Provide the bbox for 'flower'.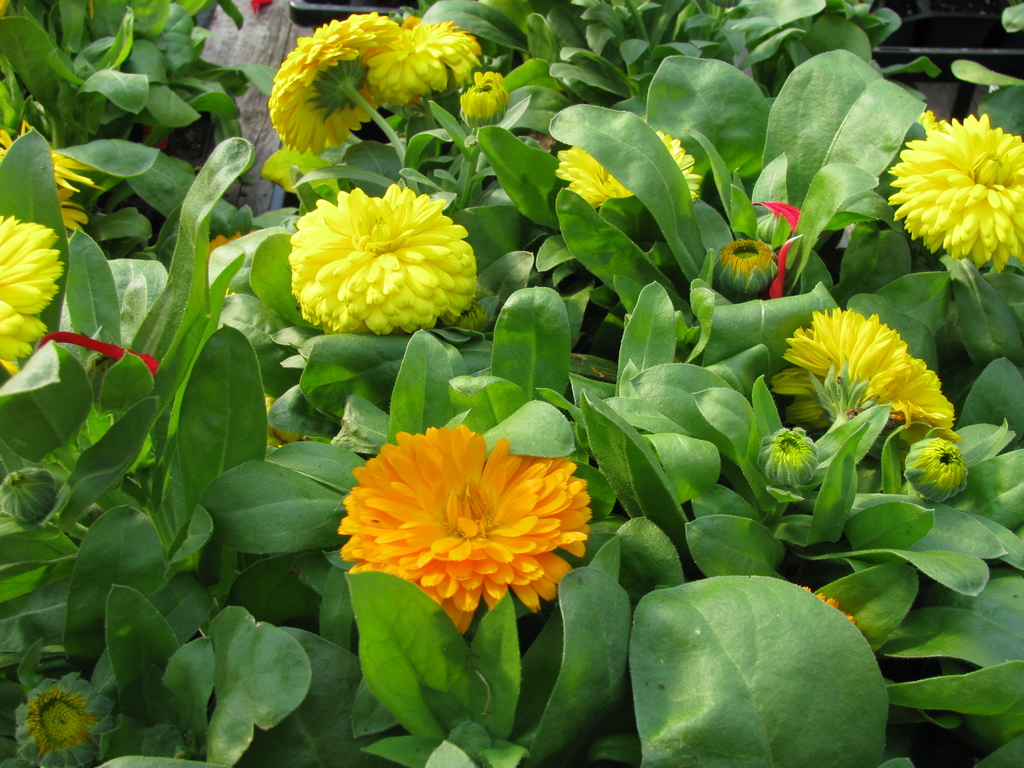
266,13,402,161.
